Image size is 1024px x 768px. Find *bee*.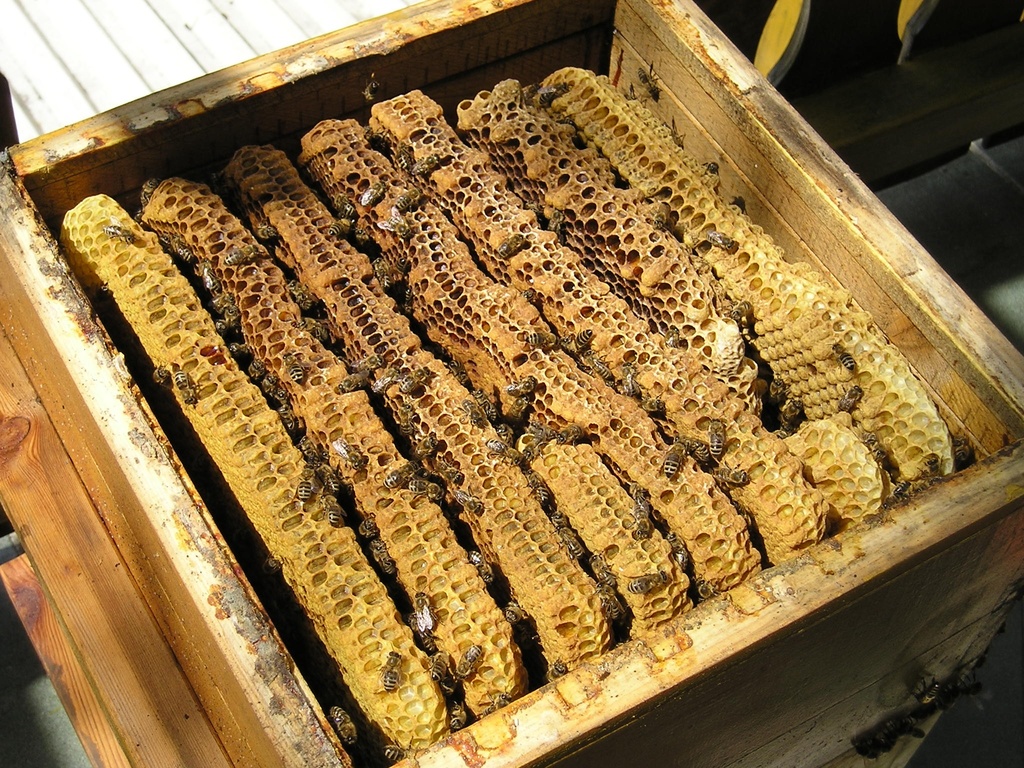
rect(504, 376, 591, 454).
